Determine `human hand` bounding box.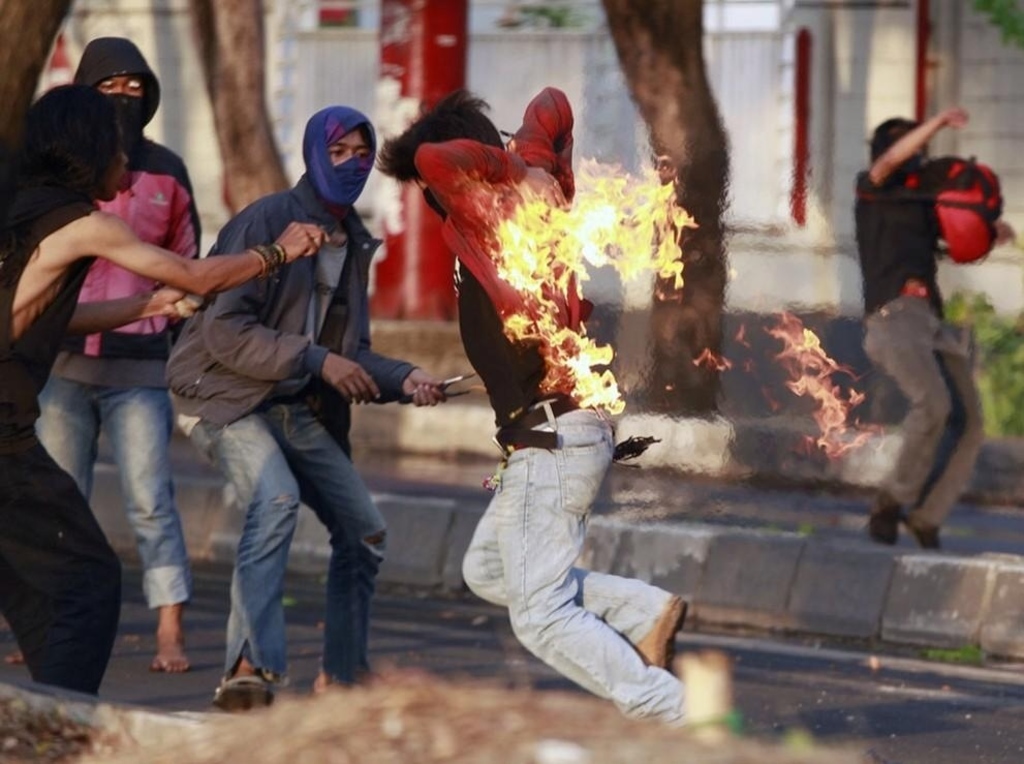
Determined: [402,370,452,406].
